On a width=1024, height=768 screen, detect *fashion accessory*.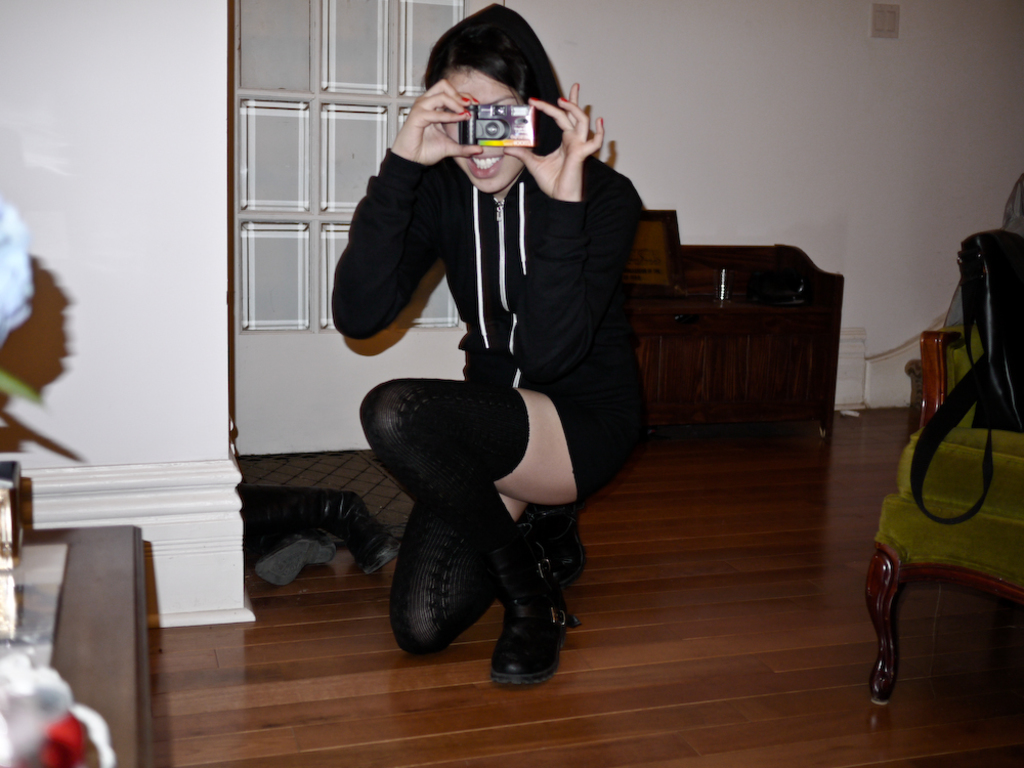
bbox=[556, 96, 571, 105].
